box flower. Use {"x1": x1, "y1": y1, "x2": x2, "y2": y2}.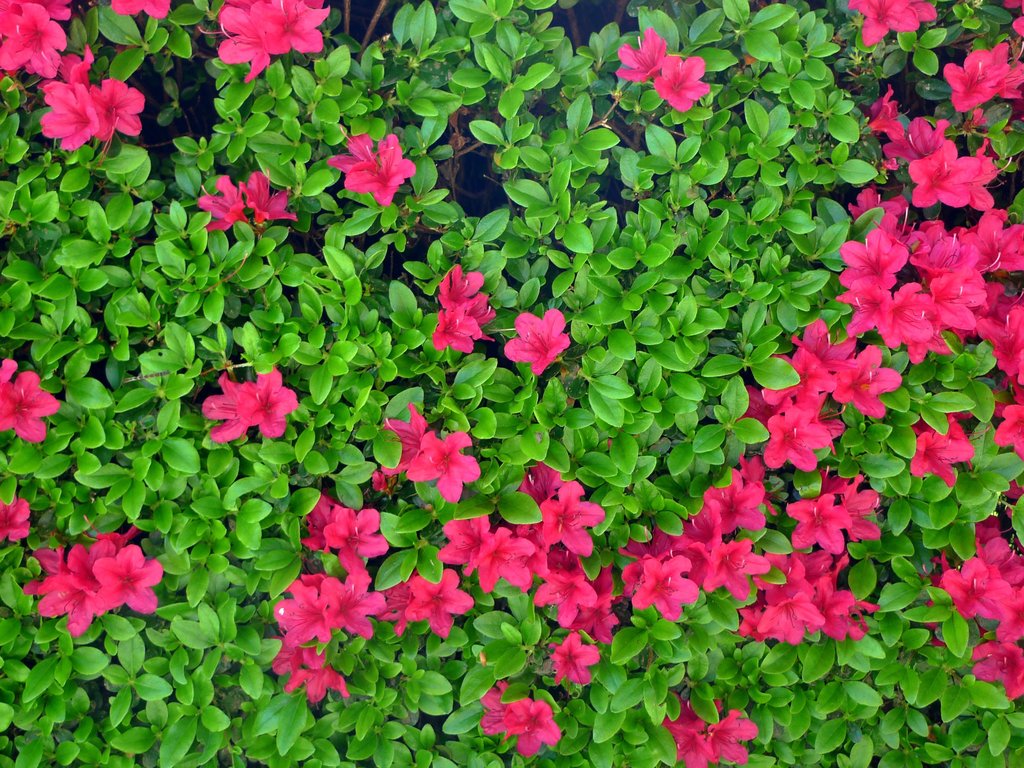
{"x1": 38, "y1": 81, "x2": 100, "y2": 148}.
